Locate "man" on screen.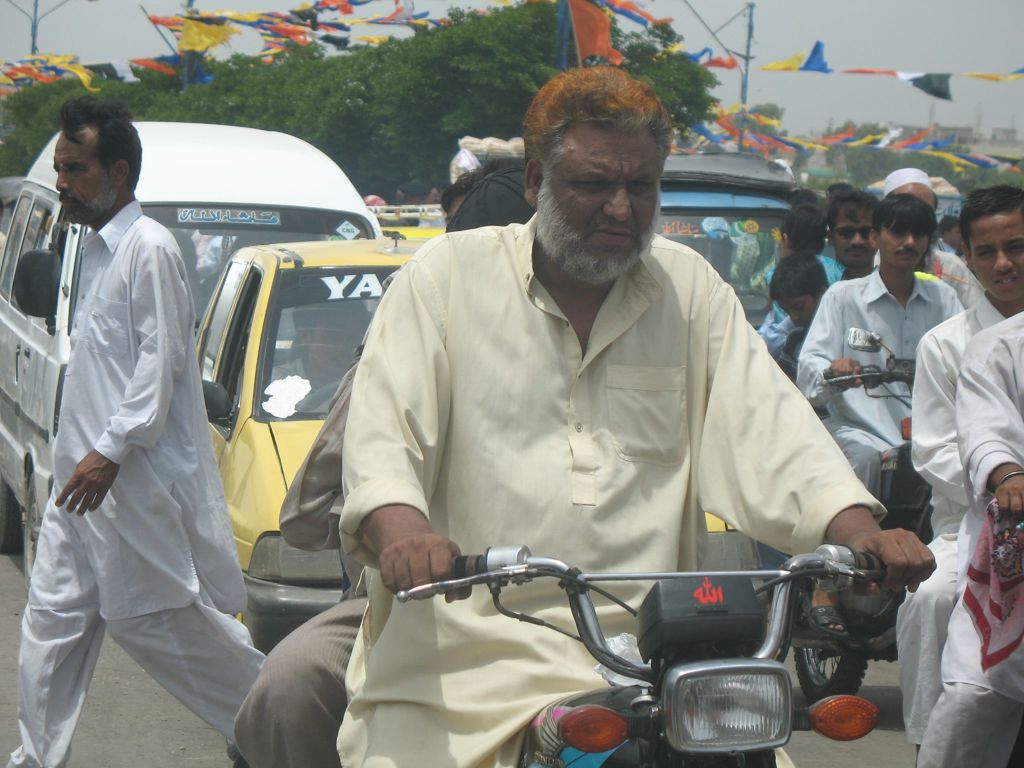
On screen at [x1=0, y1=105, x2=273, y2=767].
